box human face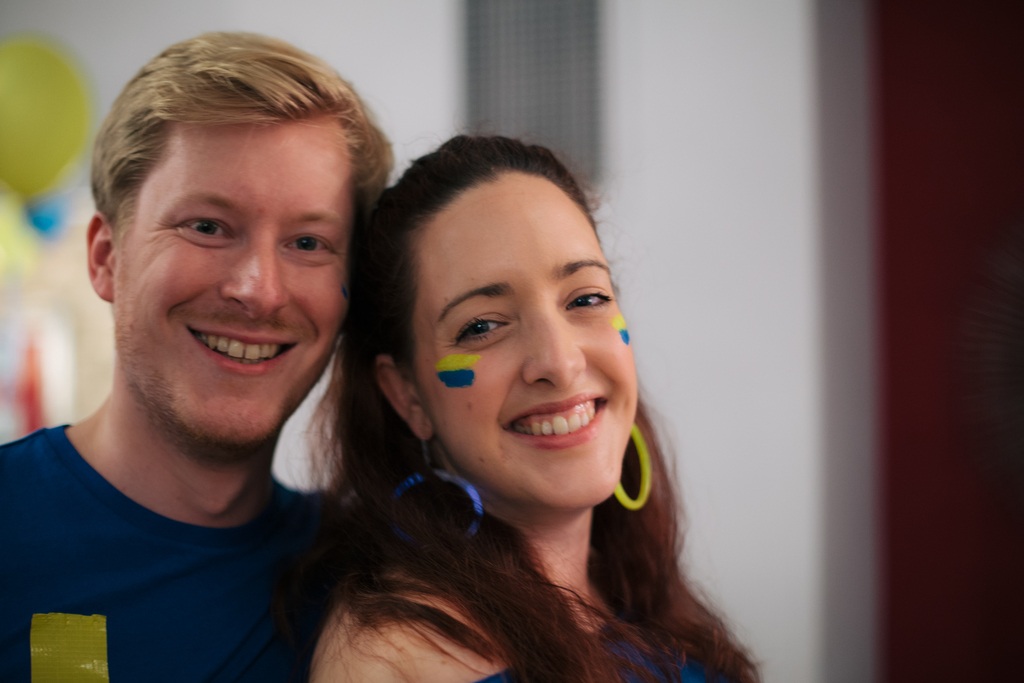
<bbox>413, 168, 631, 514</bbox>
